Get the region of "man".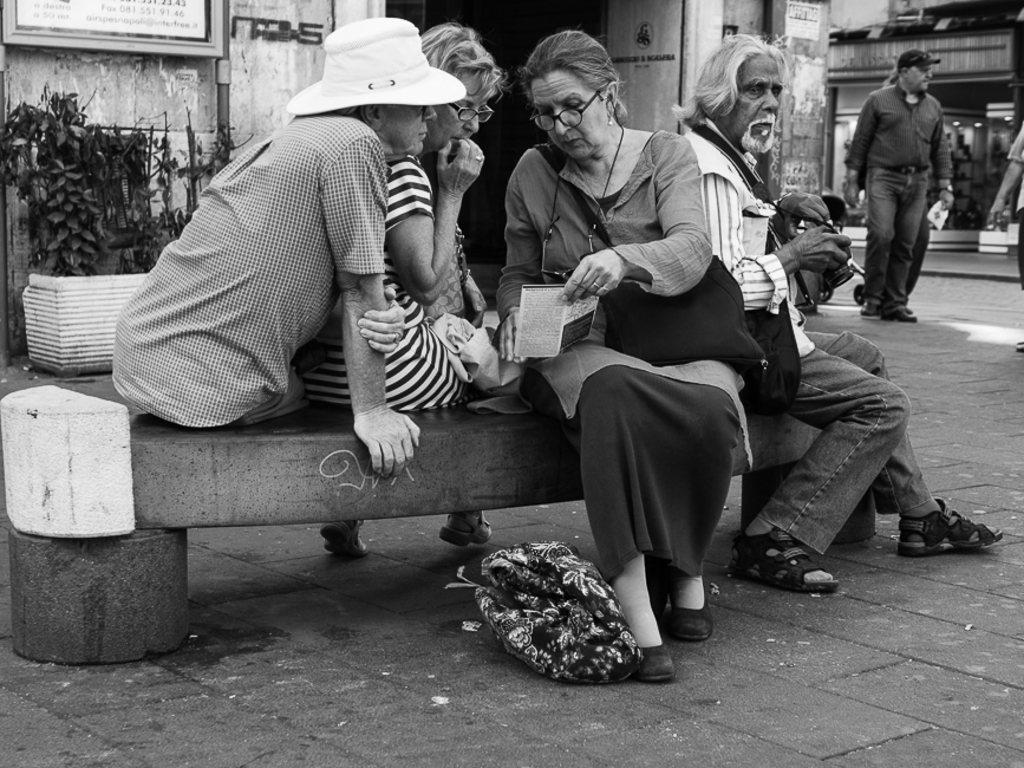
rect(90, 13, 433, 473).
